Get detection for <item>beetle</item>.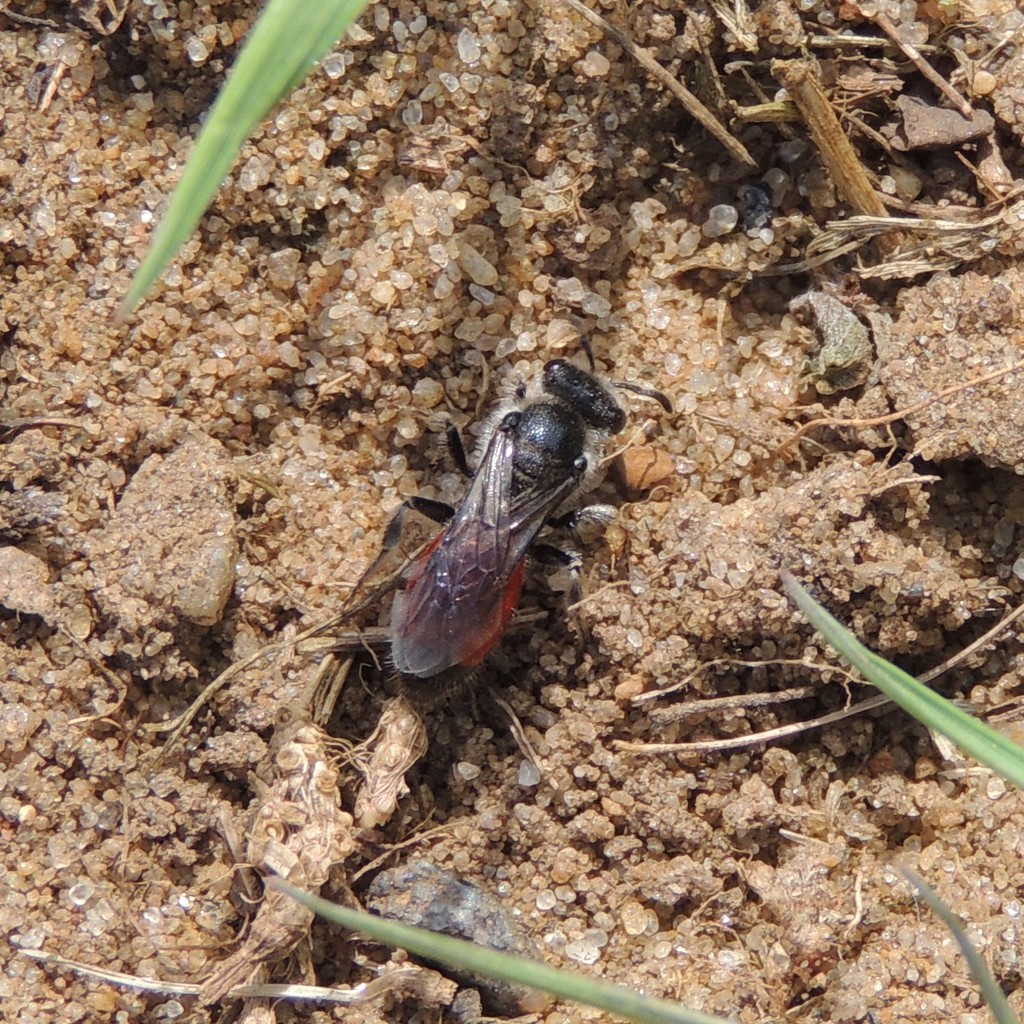
Detection: bbox(351, 348, 647, 740).
